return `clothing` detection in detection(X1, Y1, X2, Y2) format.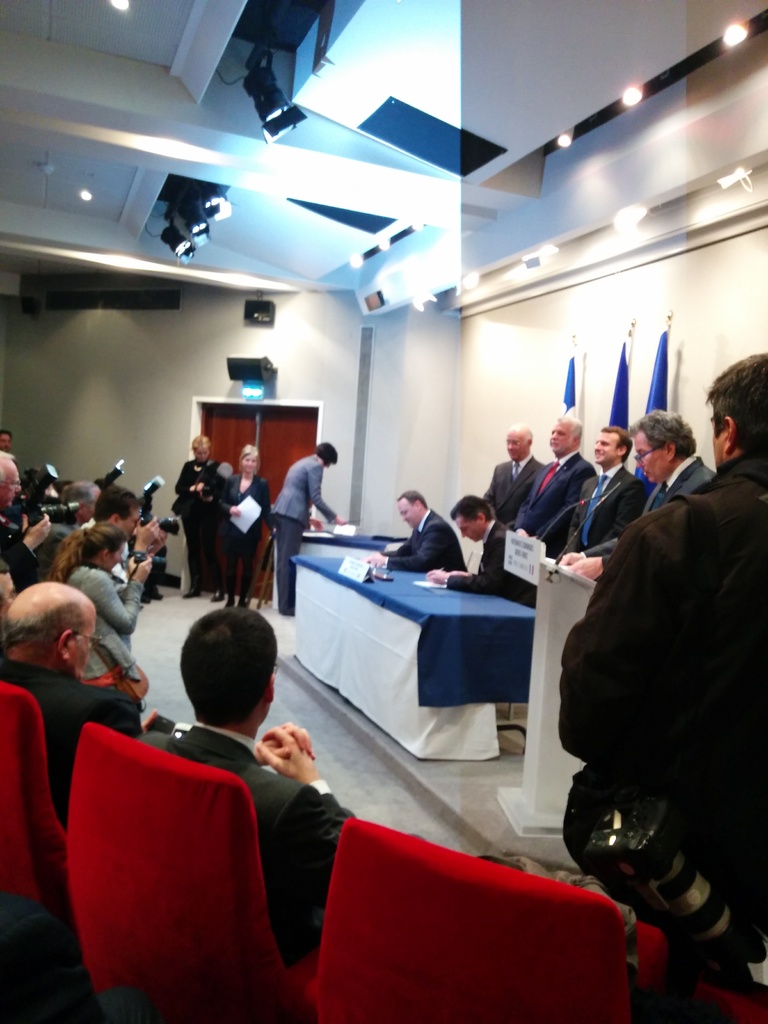
detection(63, 550, 145, 684).
